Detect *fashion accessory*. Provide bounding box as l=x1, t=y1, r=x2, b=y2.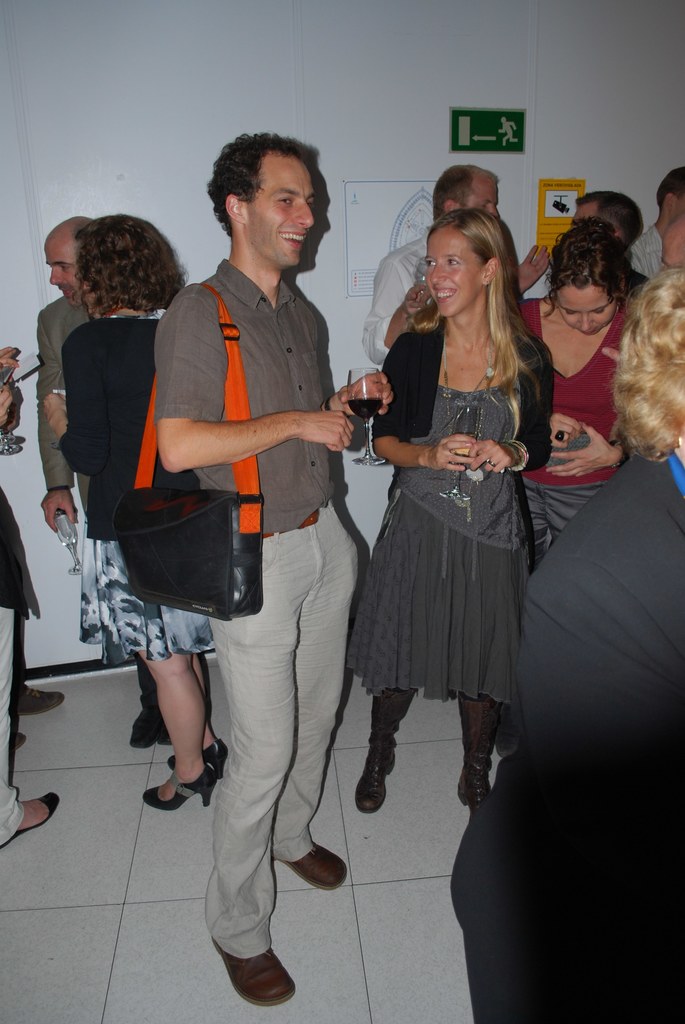
l=551, t=426, r=565, b=444.
